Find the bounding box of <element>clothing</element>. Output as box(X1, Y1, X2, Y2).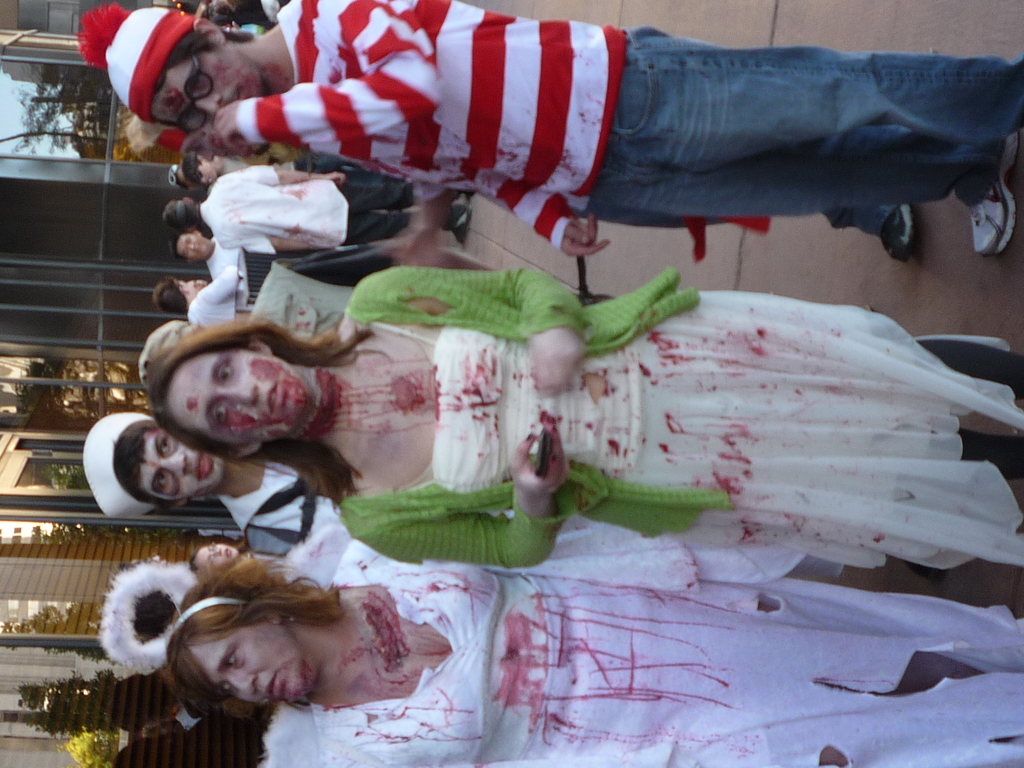
box(213, 1, 1023, 268).
